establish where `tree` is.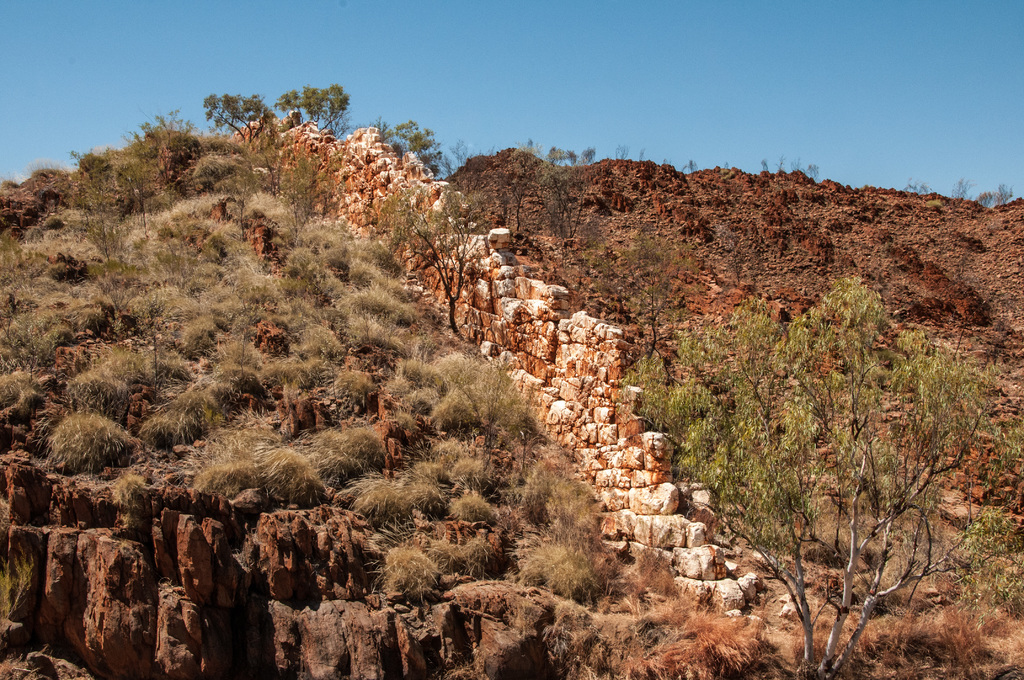
Established at [x1=621, y1=238, x2=684, y2=360].
